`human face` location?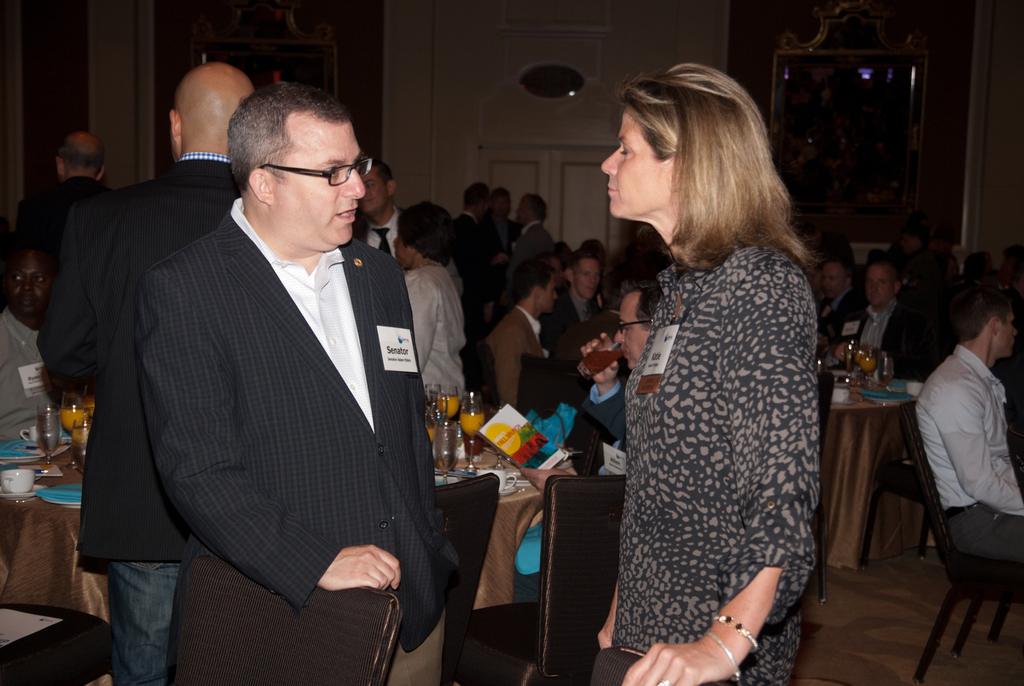
bbox=[865, 265, 893, 304]
